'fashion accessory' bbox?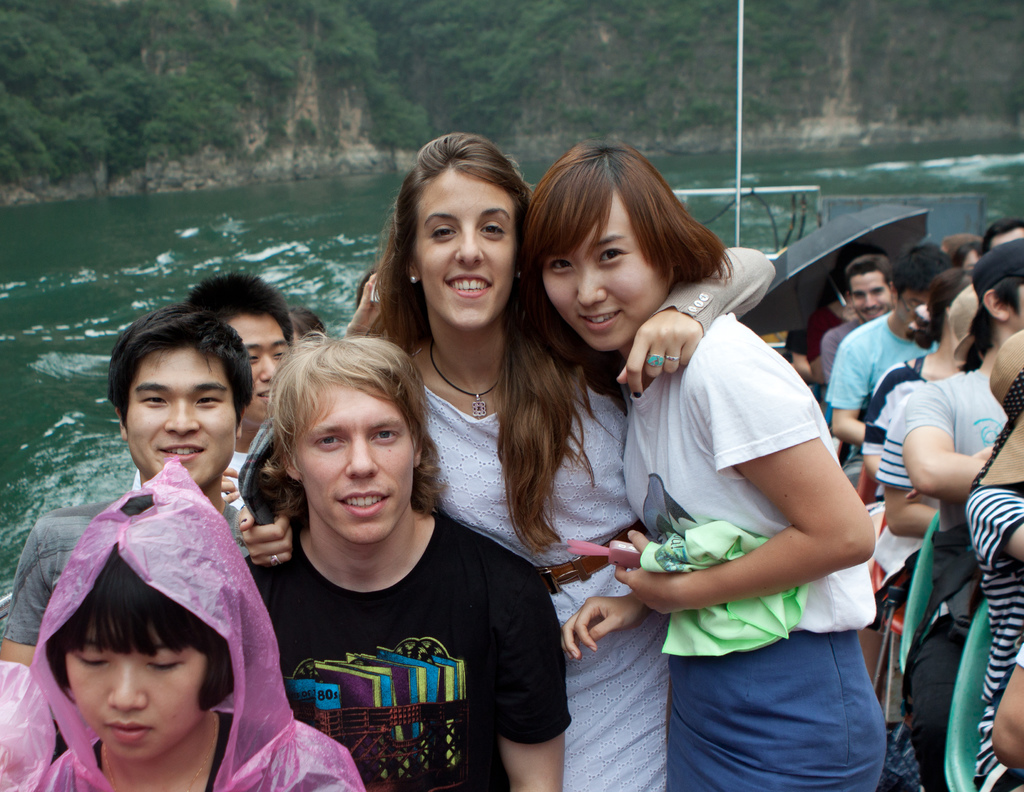
(left=275, top=558, right=278, bottom=564)
